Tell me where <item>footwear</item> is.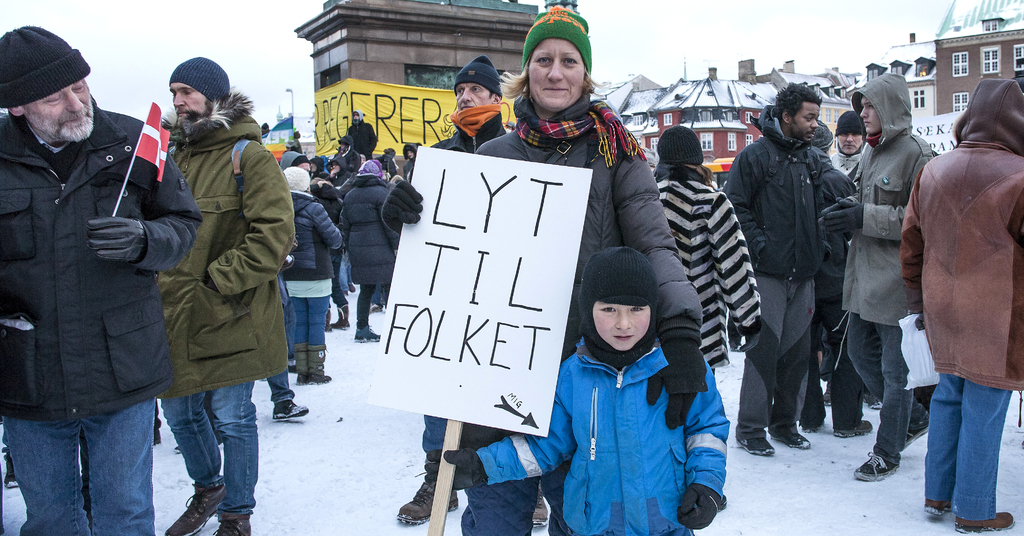
<item>footwear</item> is at [803,425,820,432].
